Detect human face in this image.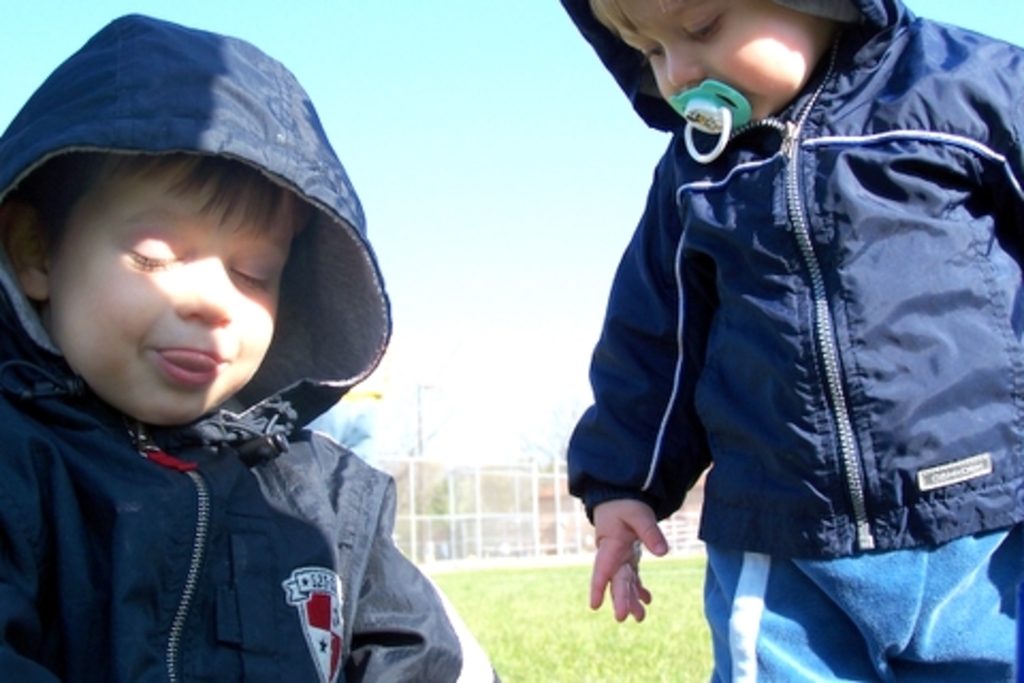
Detection: (53, 166, 290, 429).
